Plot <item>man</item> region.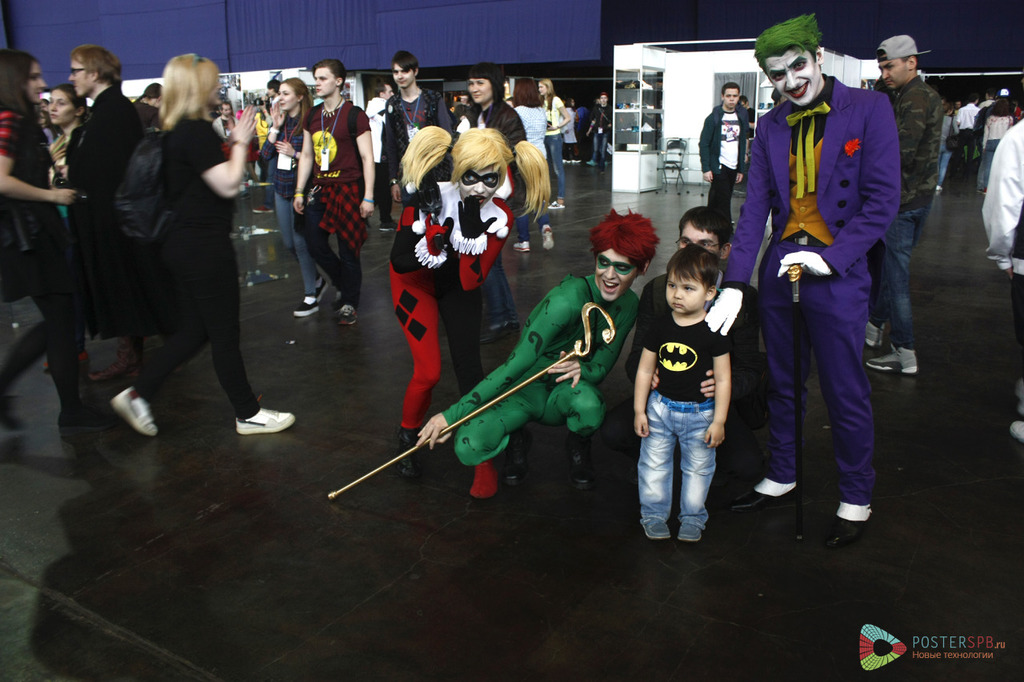
Plotted at <region>695, 78, 750, 229</region>.
